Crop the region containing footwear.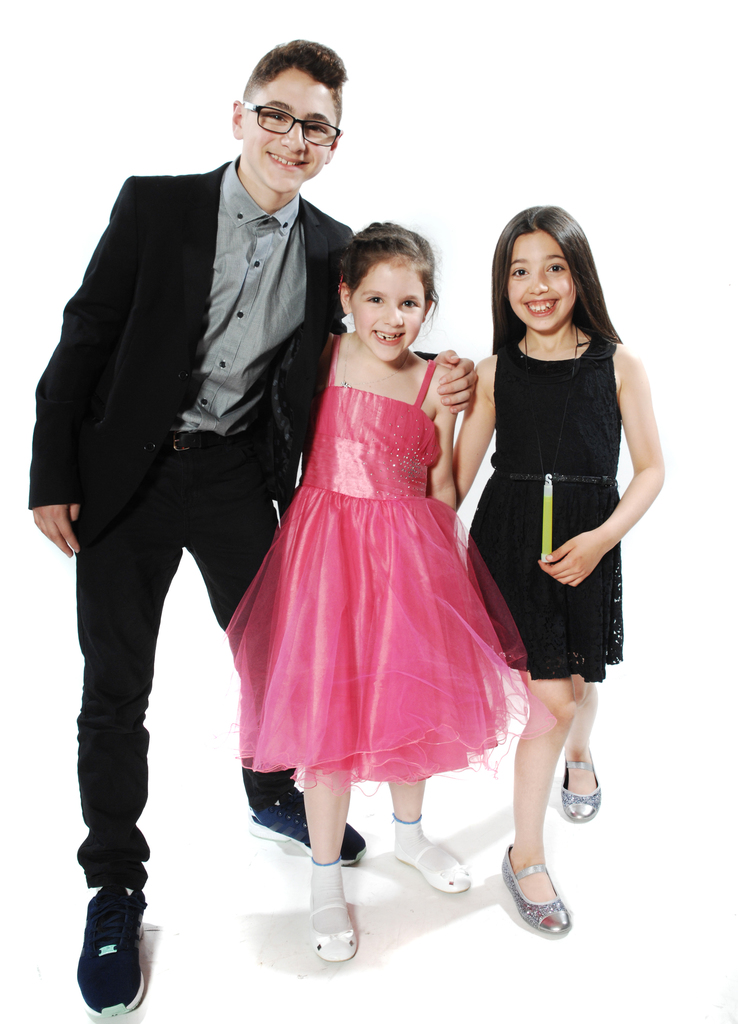
Crop region: (left=62, top=886, right=142, bottom=1010).
